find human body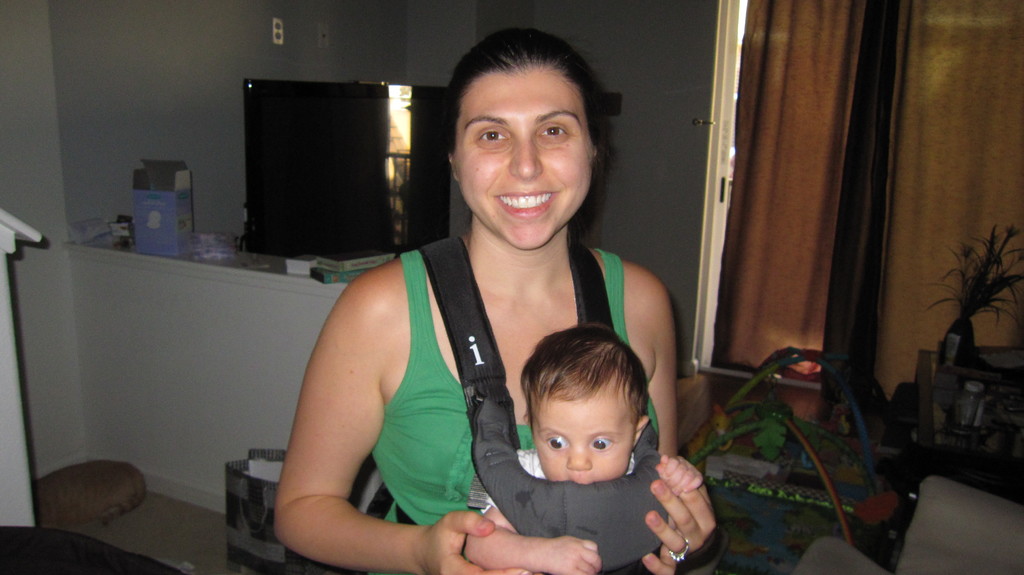
Rect(289, 93, 688, 565)
